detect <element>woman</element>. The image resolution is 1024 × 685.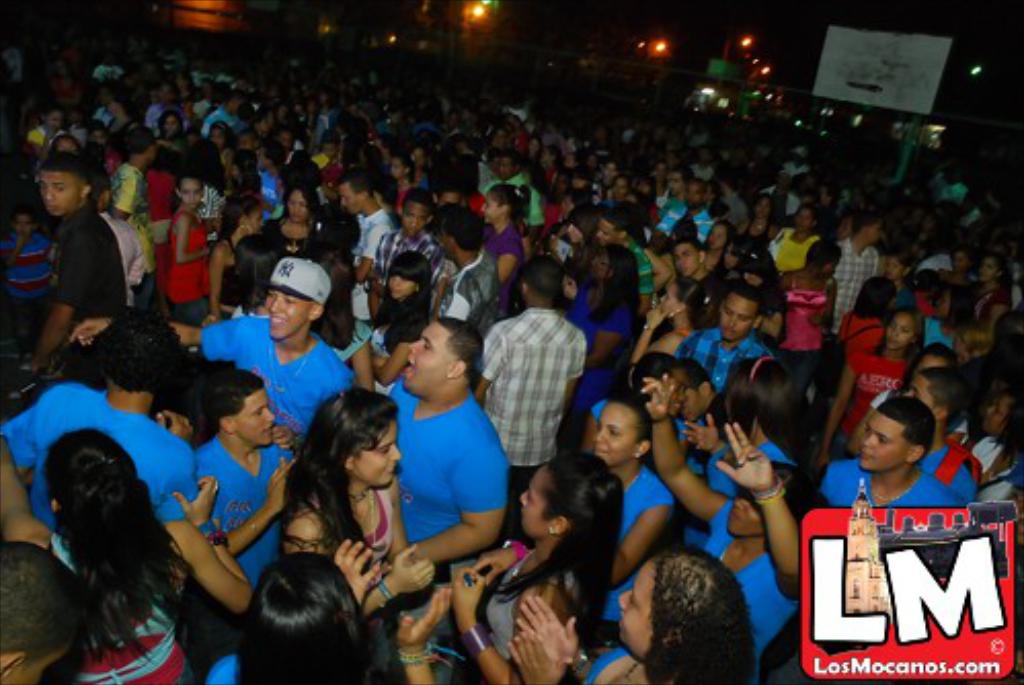
[166, 172, 209, 326].
